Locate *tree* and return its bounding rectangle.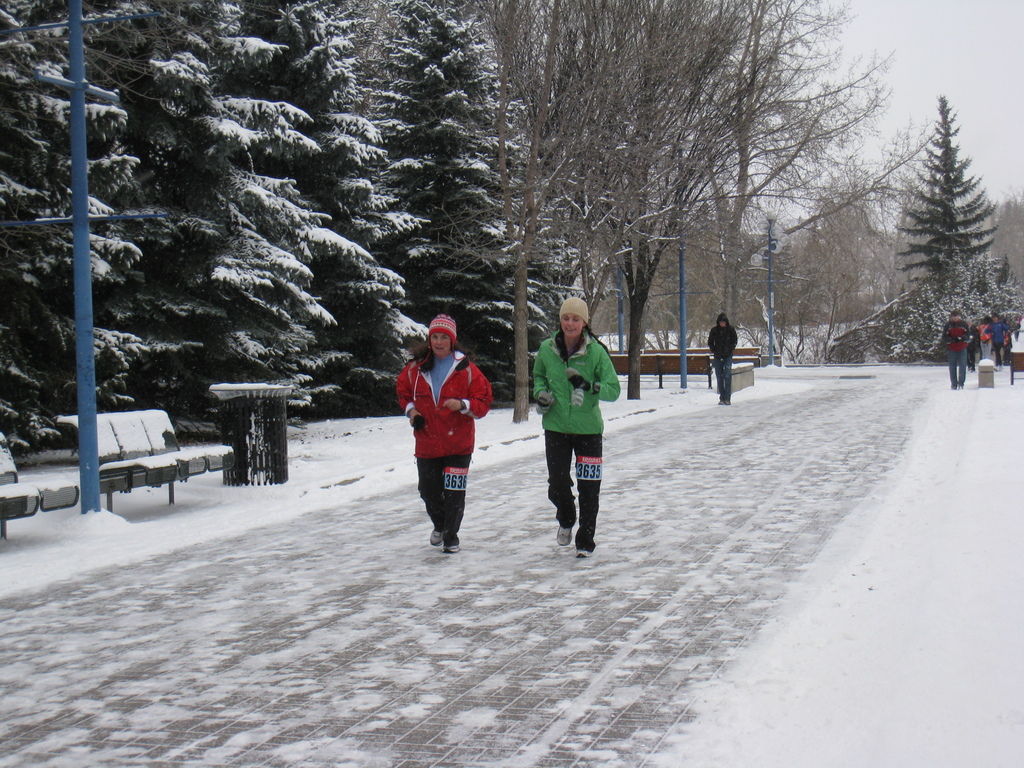
(x1=369, y1=0, x2=530, y2=410).
